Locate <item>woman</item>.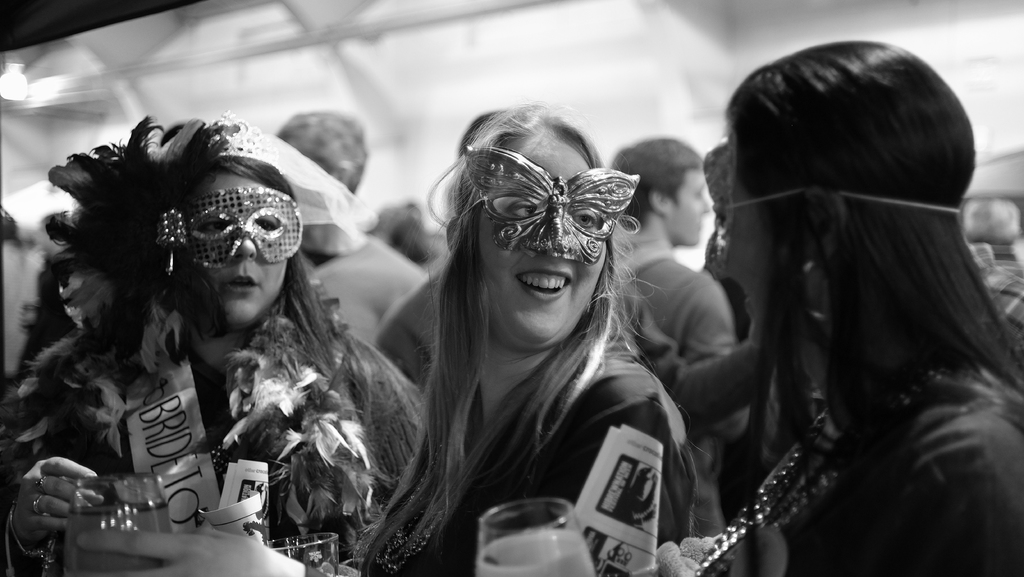
Bounding box: rect(0, 117, 428, 576).
